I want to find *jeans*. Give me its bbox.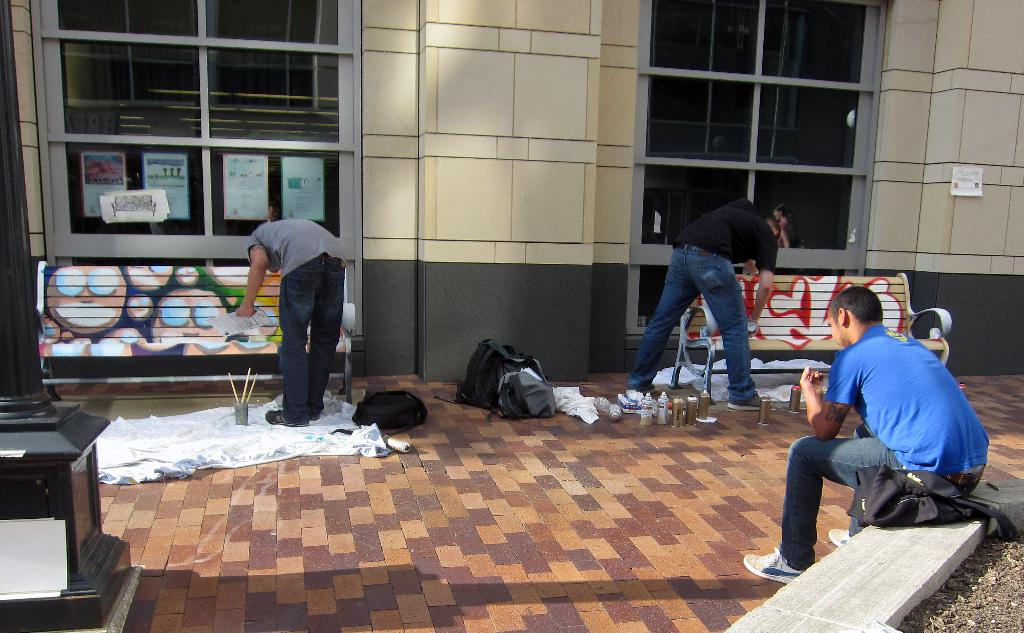
detection(779, 426, 982, 567).
